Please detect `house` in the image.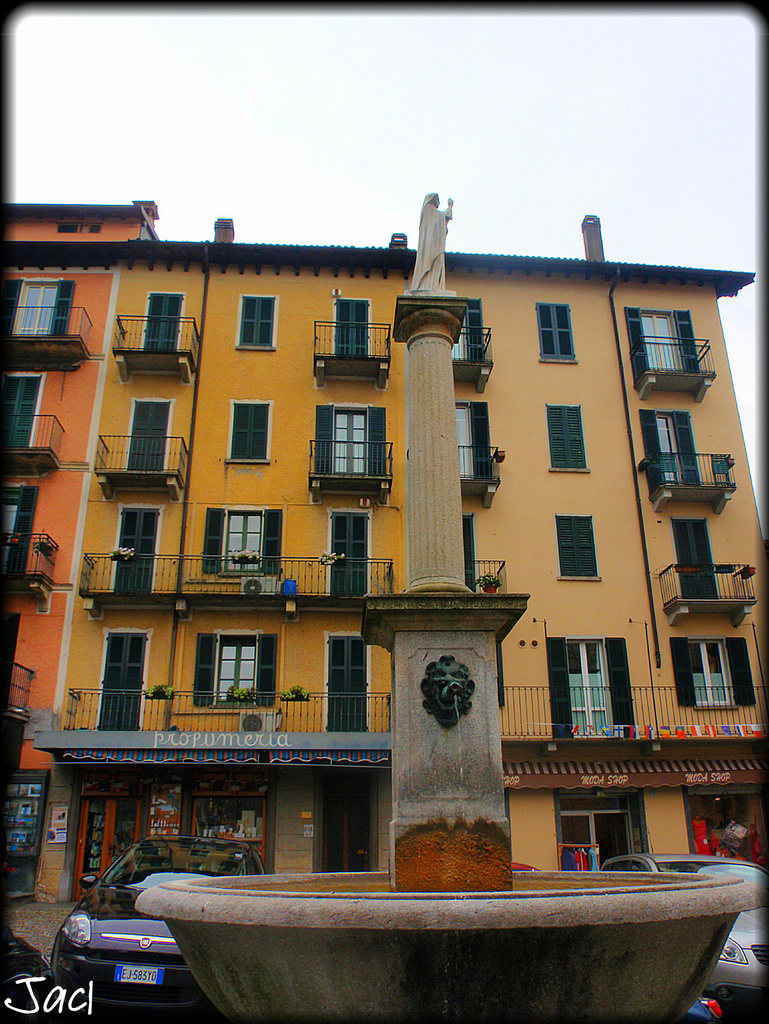
22 185 768 908.
